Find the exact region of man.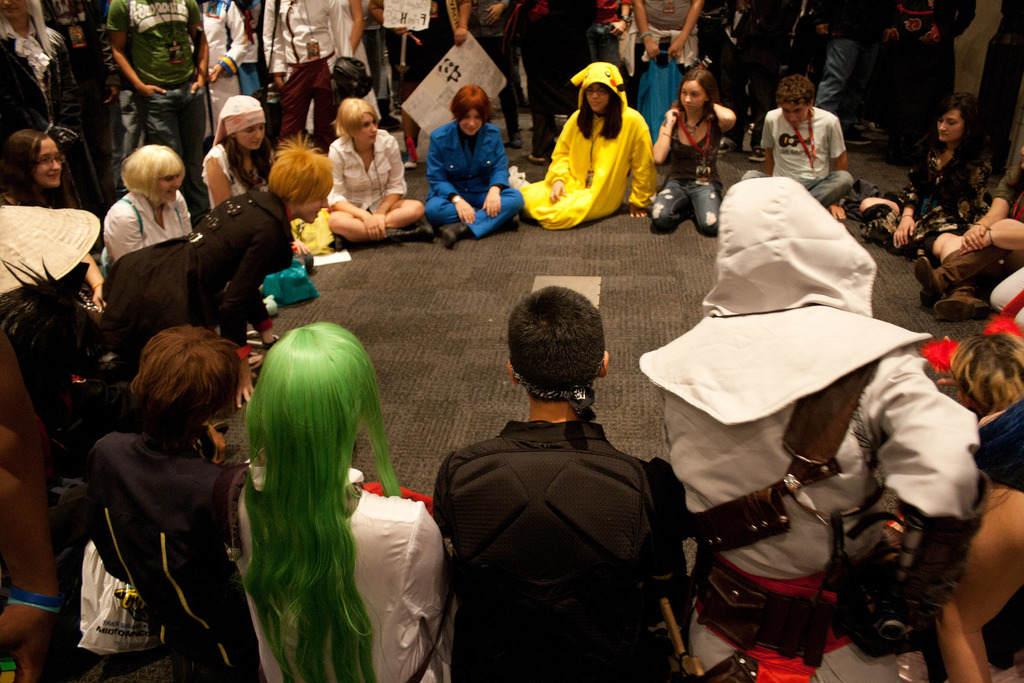
Exact region: [657,180,980,682].
